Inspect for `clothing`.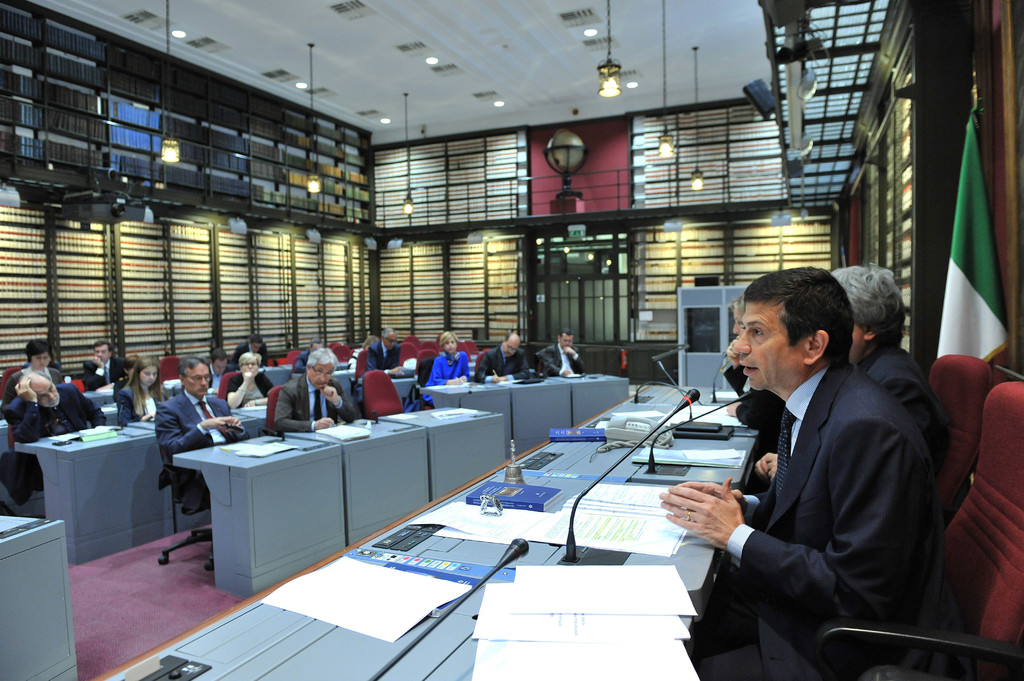
Inspection: locate(367, 338, 390, 373).
